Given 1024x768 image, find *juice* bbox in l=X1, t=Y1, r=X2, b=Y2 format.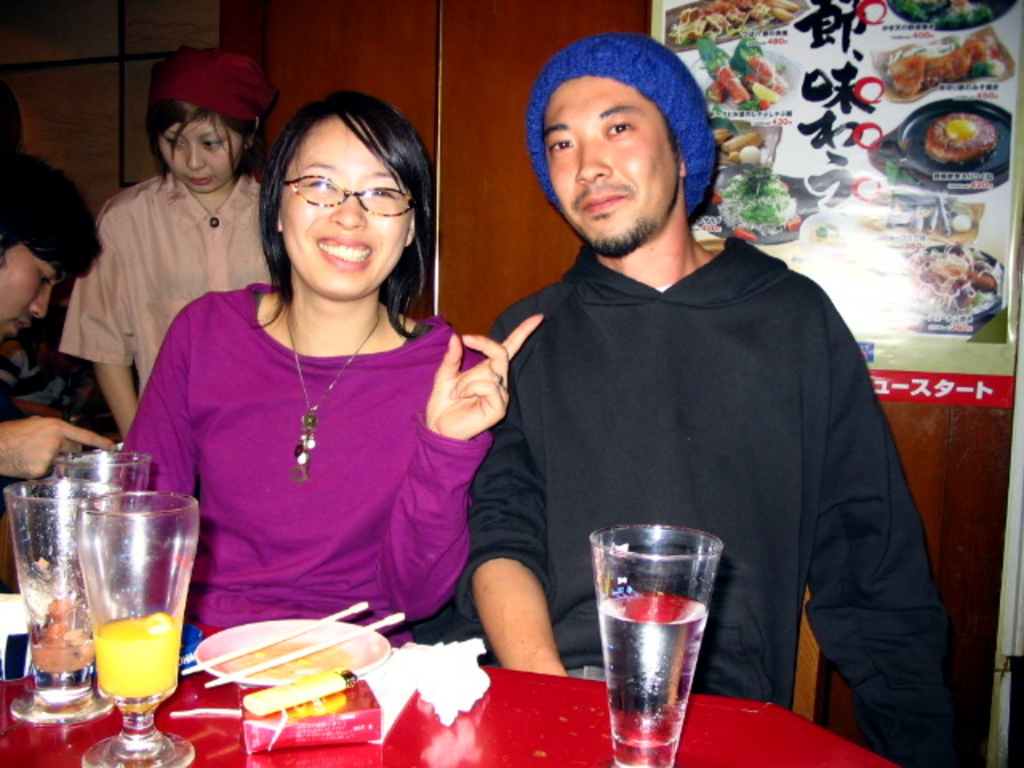
l=91, t=608, r=182, b=701.
